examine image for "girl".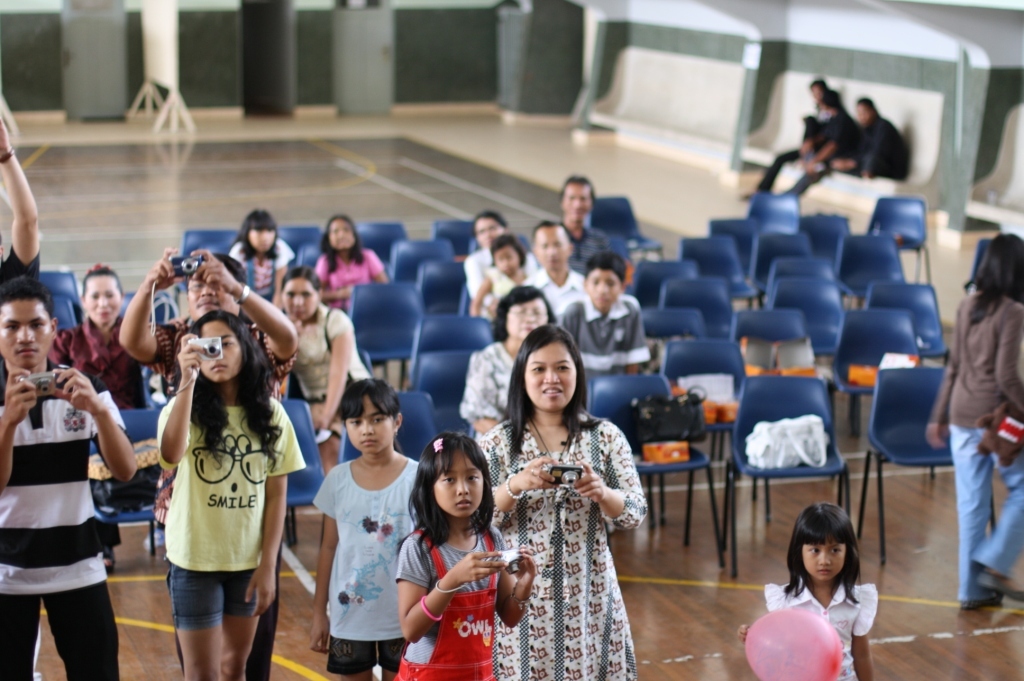
Examination result: Rect(157, 310, 309, 679).
